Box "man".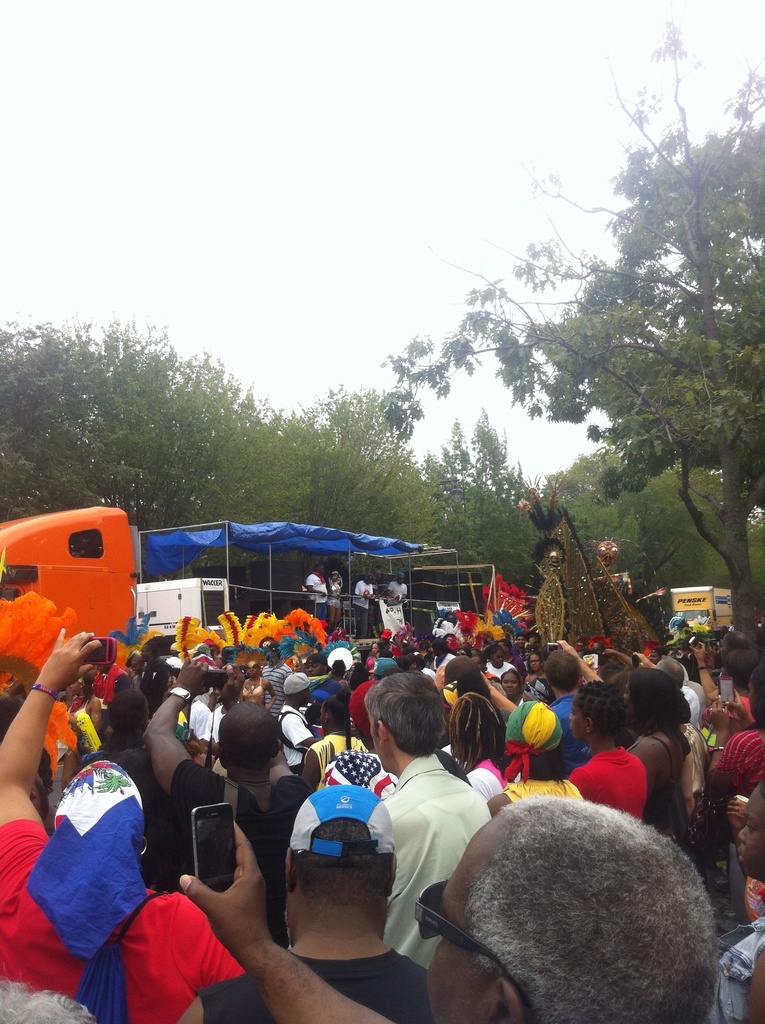
detection(350, 662, 501, 968).
